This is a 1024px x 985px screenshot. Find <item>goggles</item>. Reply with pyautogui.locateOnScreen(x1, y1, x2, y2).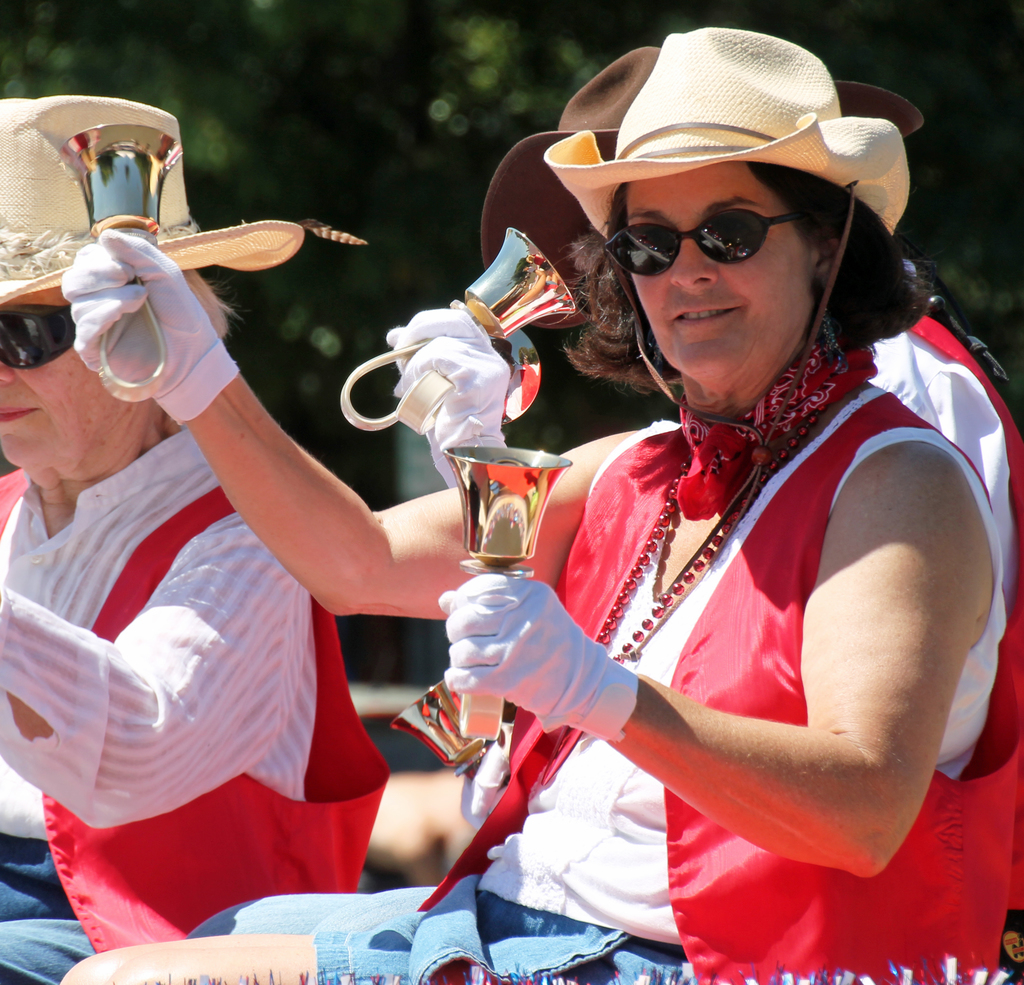
pyautogui.locateOnScreen(0, 304, 83, 377).
